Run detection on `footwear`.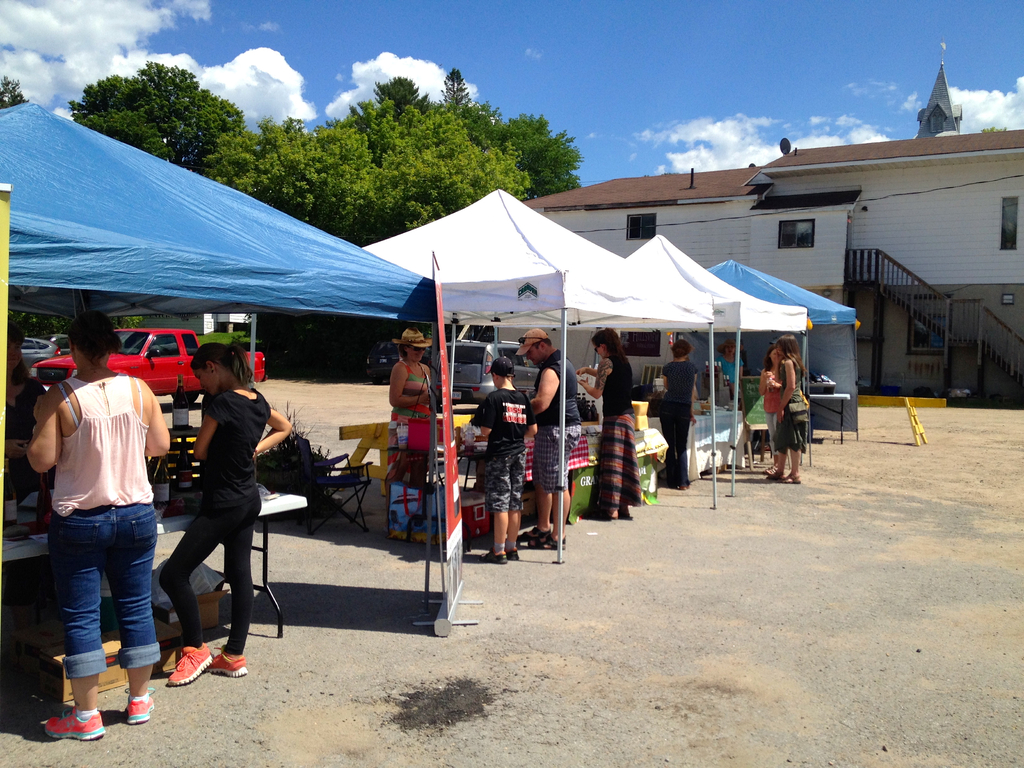
Result: <region>769, 467, 785, 488</region>.
